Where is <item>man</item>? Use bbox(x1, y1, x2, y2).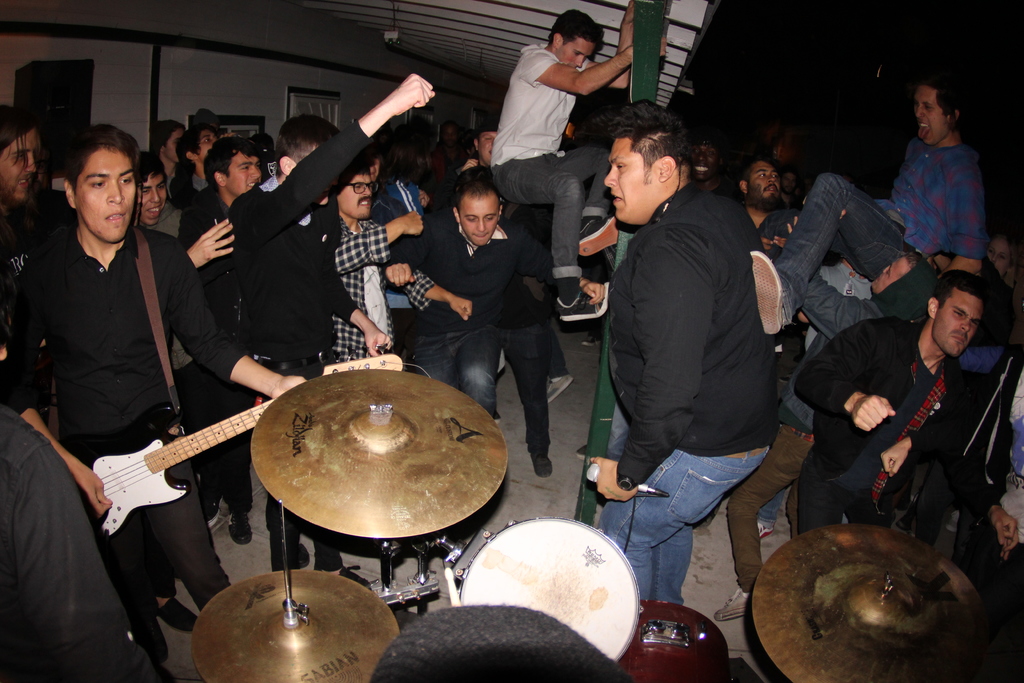
bbox(589, 101, 809, 621).
